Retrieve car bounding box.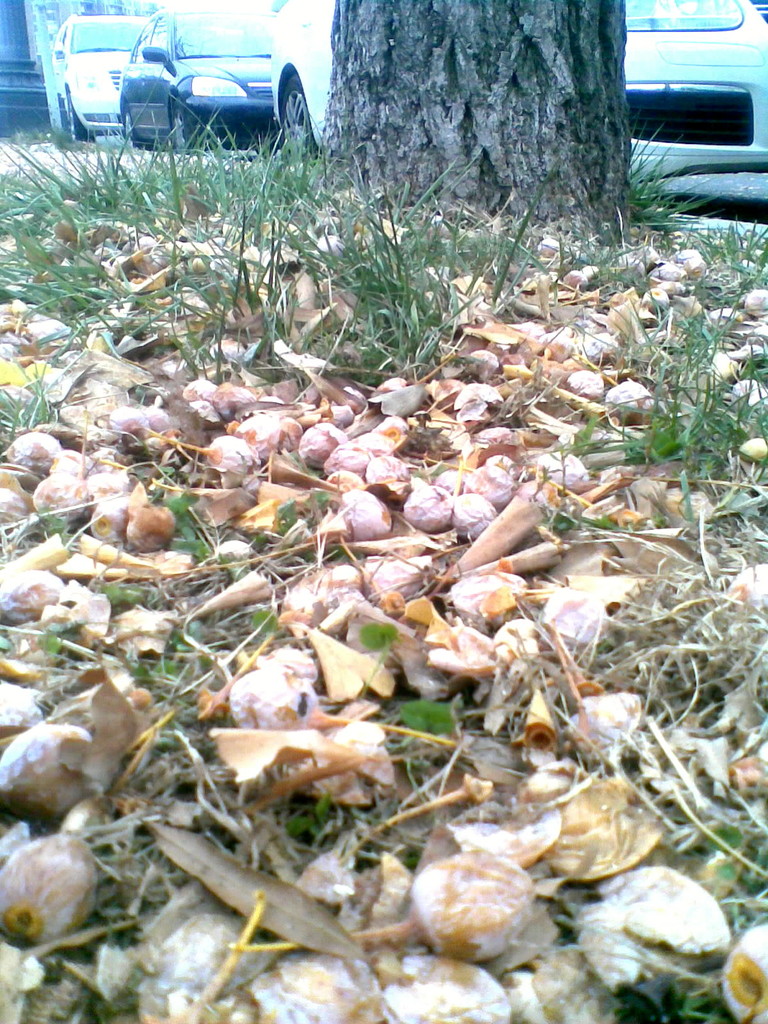
Bounding box: box=[270, 0, 767, 197].
